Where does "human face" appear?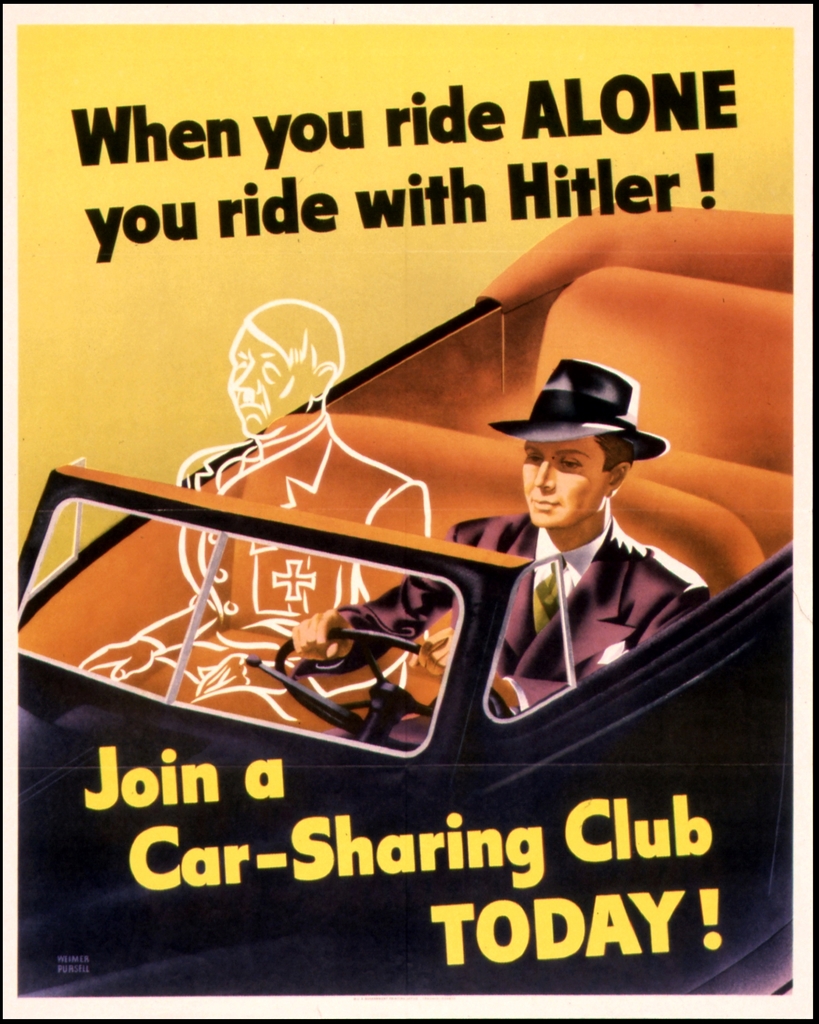
Appears at [x1=226, y1=330, x2=319, y2=435].
